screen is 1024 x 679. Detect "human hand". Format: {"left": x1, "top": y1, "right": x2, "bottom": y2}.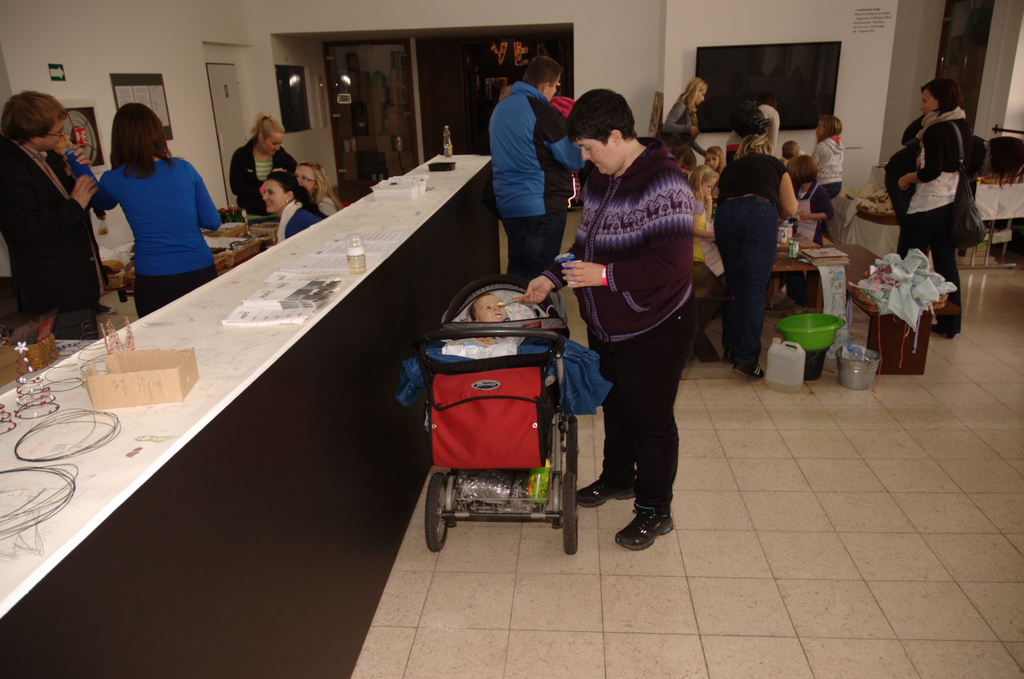
{"left": 690, "top": 127, "right": 700, "bottom": 138}.
